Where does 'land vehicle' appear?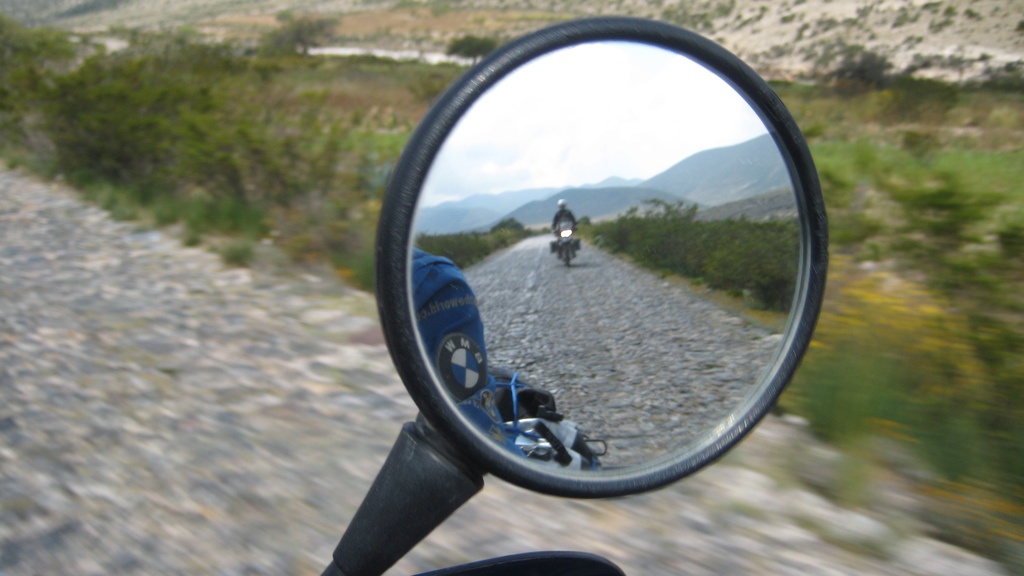
Appears at box=[548, 219, 579, 266].
